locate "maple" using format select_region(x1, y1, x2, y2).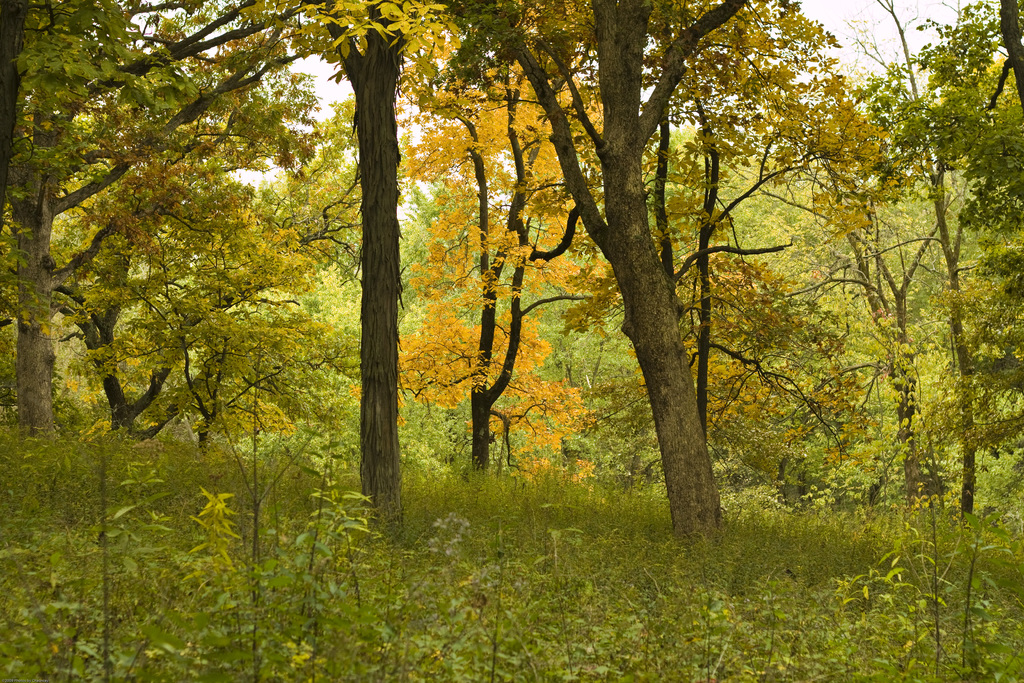
select_region(346, 76, 640, 490).
